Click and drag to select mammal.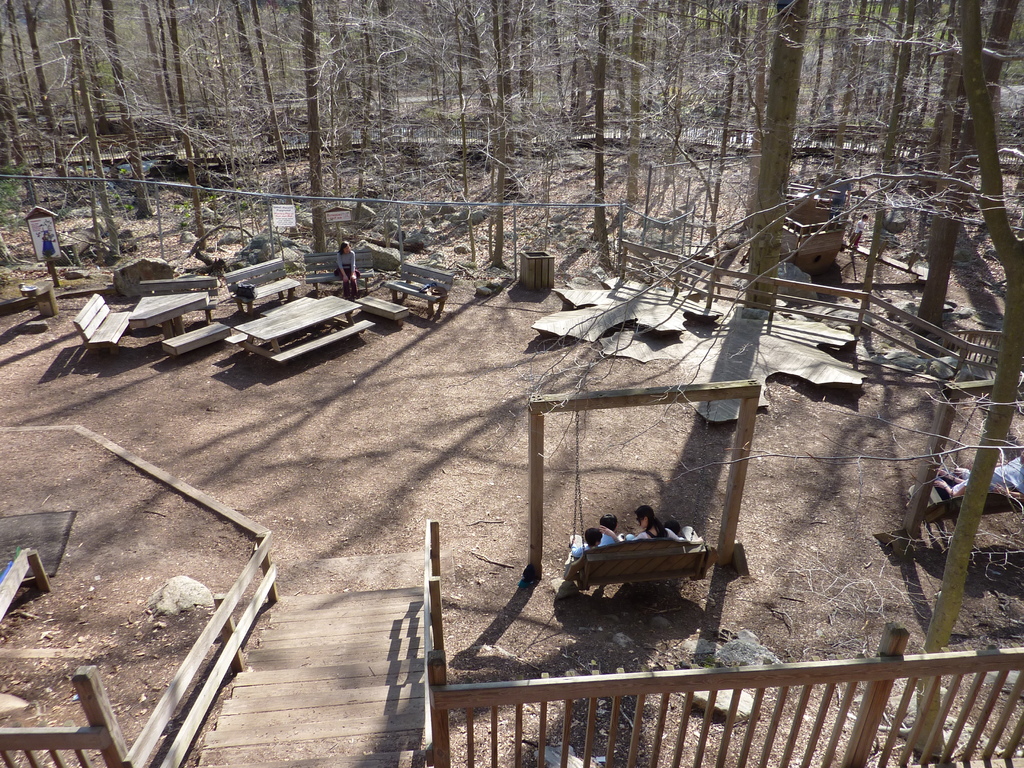
Selection: bbox(42, 232, 55, 258).
